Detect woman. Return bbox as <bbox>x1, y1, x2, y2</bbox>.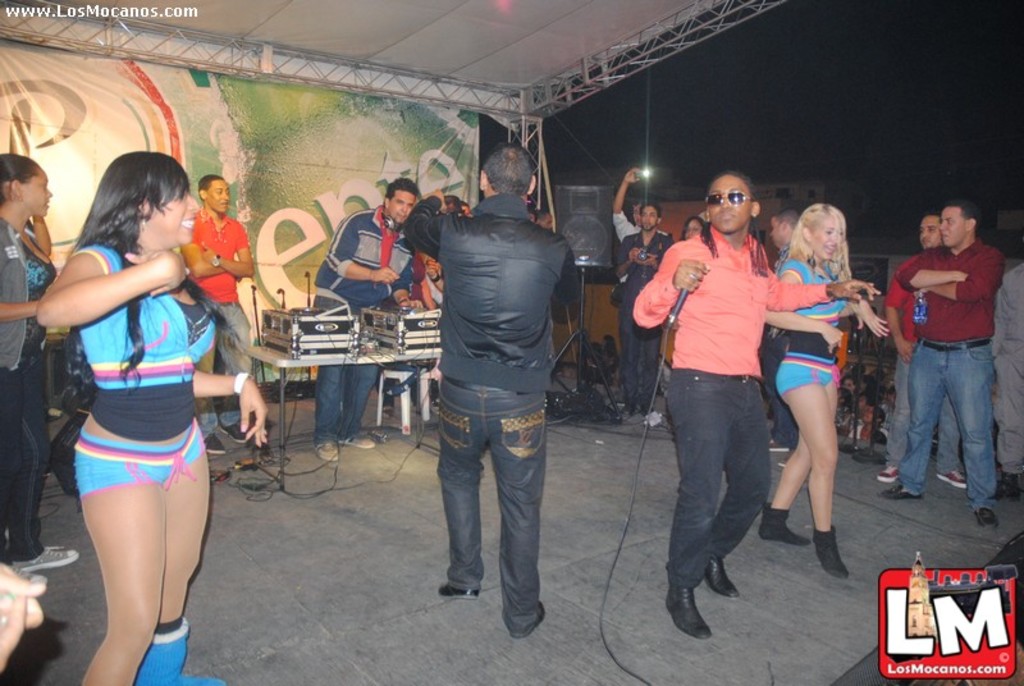
<bbox>32, 151, 269, 685</bbox>.
